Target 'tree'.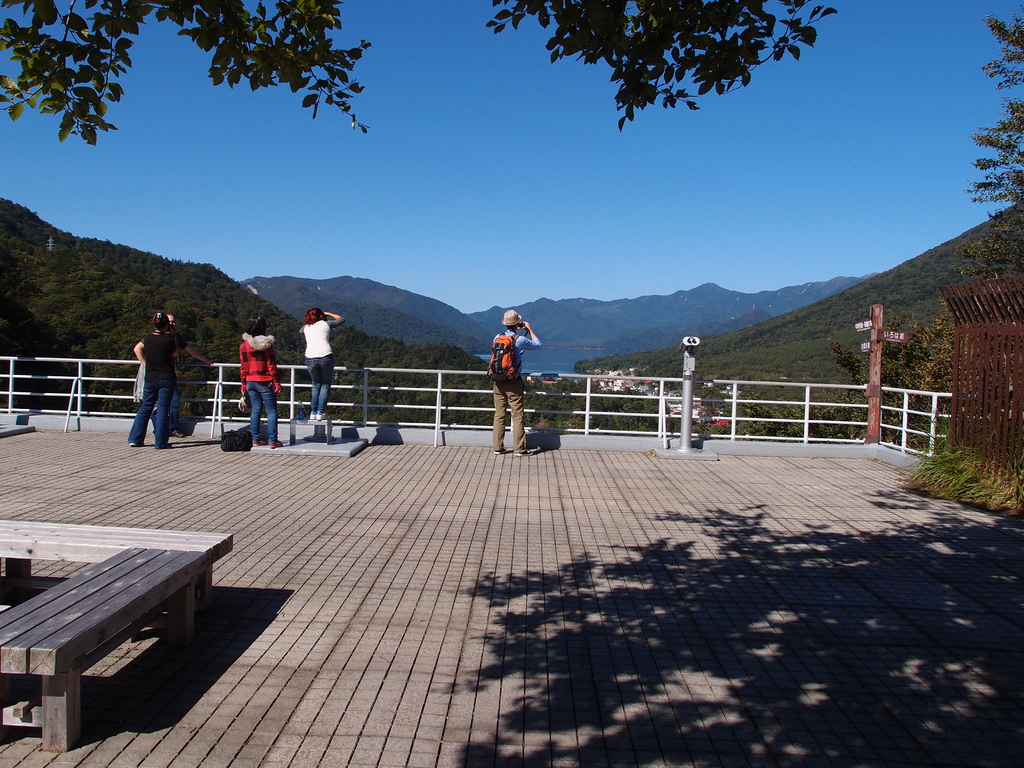
Target region: locate(485, 0, 852, 138).
